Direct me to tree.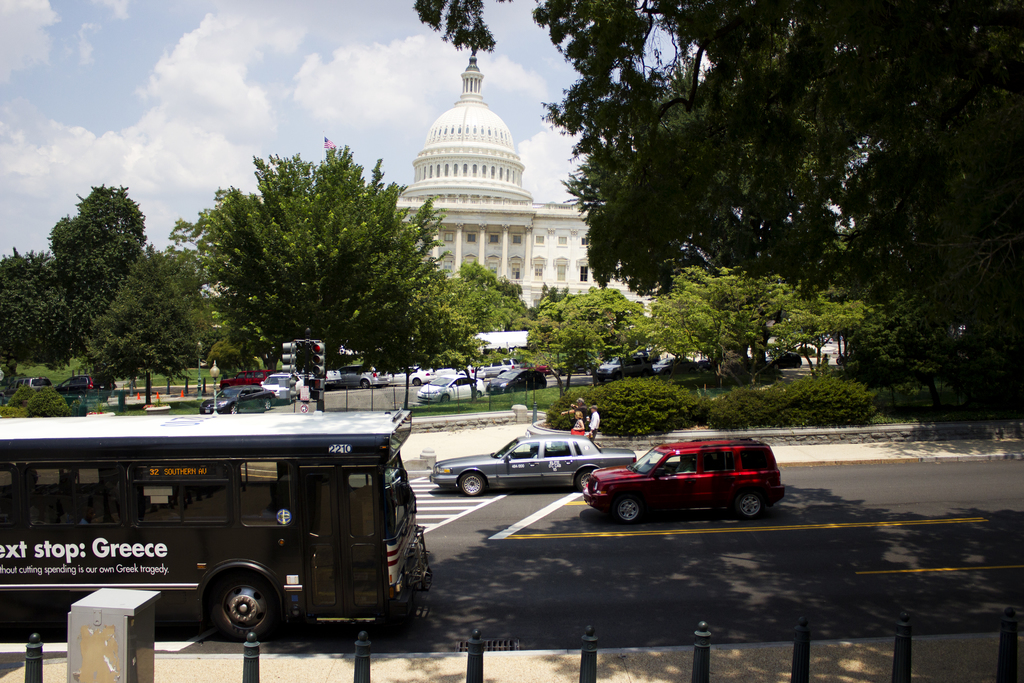
Direction: [459,245,506,386].
